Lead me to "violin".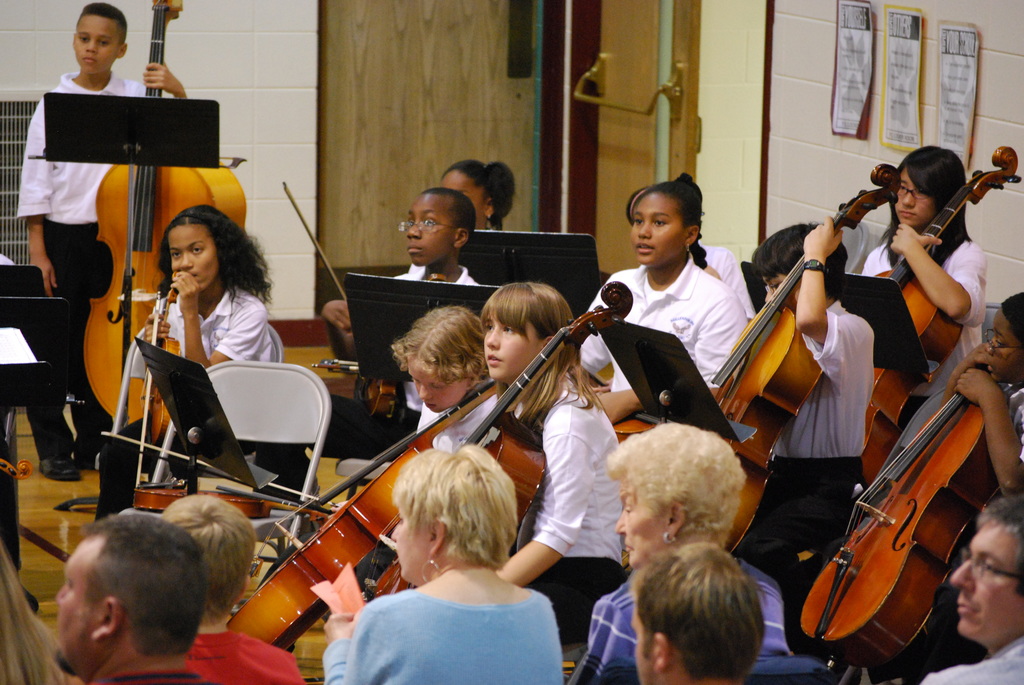
Lead to detection(87, 0, 246, 448).
